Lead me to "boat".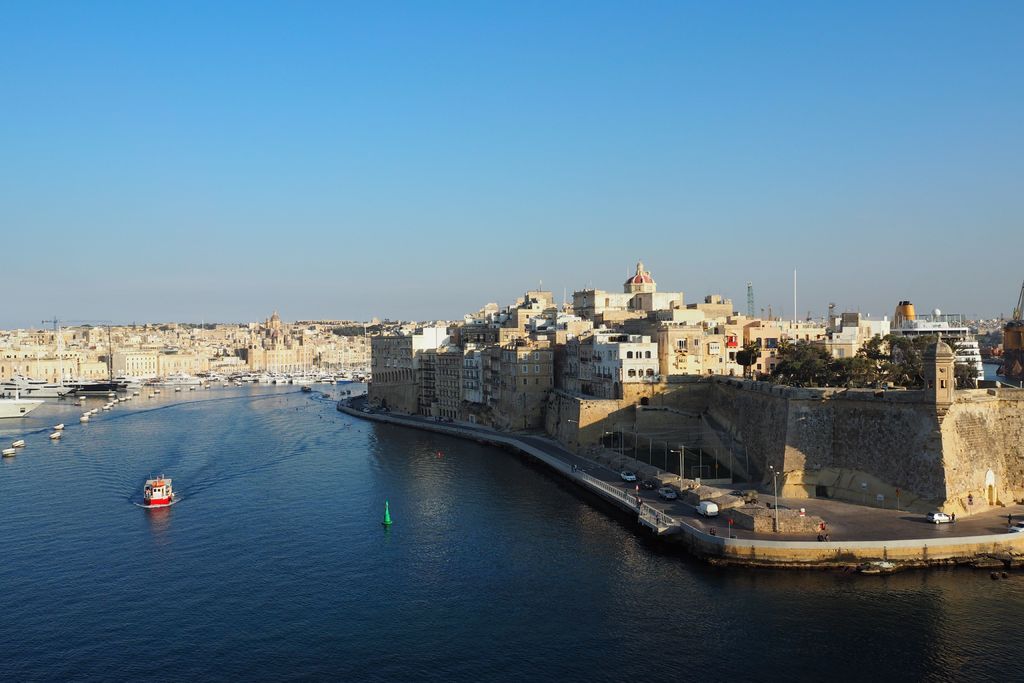
Lead to (x1=136, y1=466, x2=177, y2=506).
